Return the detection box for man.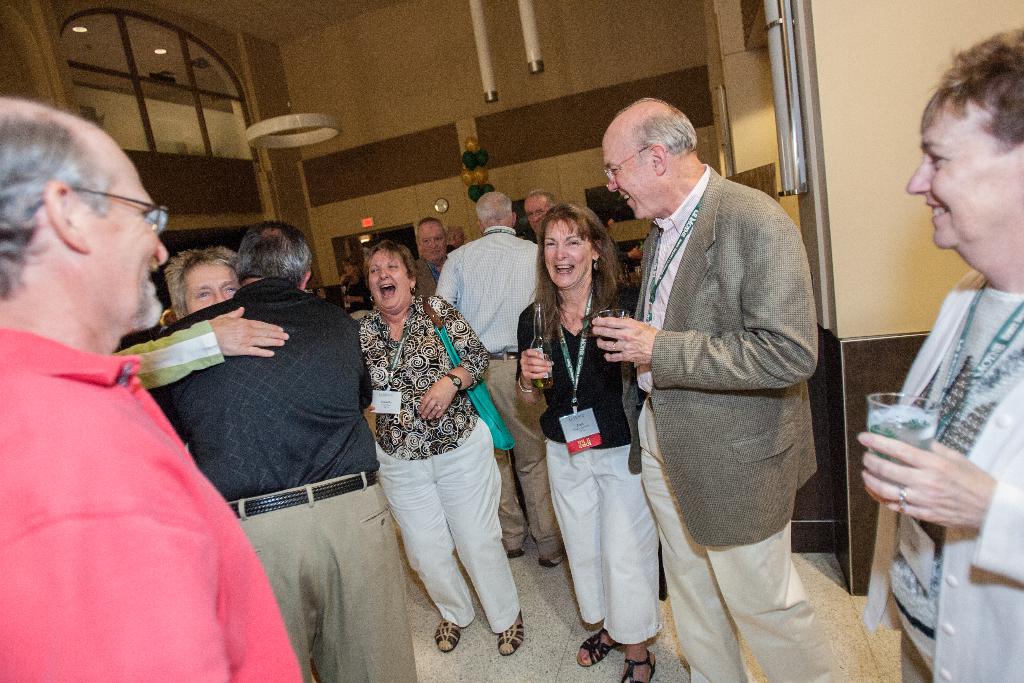
120,220,419,682.
